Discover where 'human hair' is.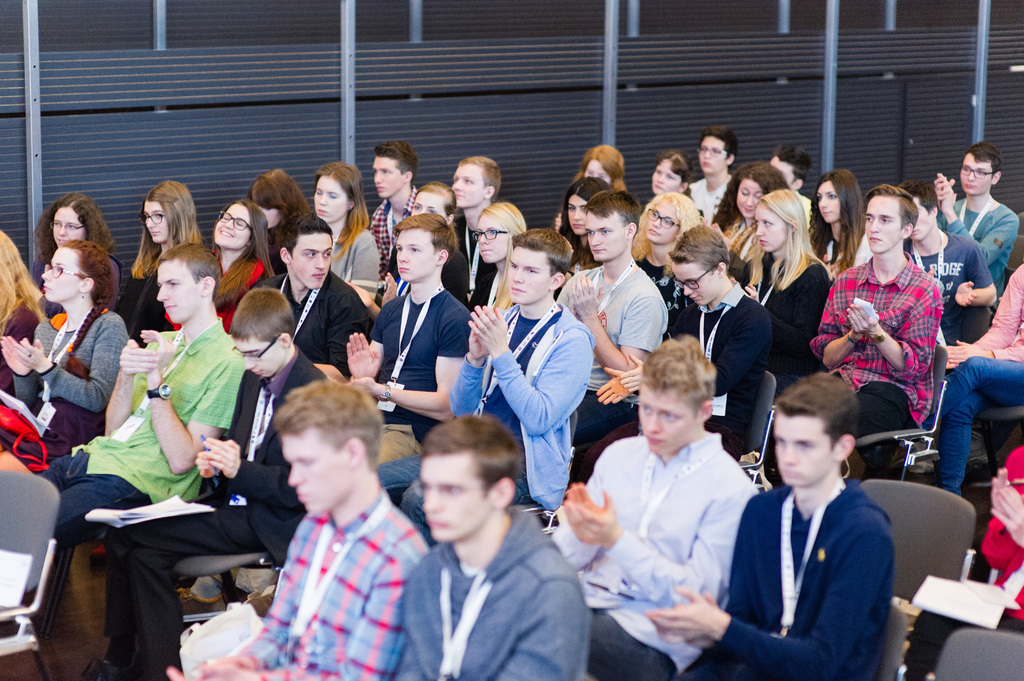
Discovered at region(58, 237, 120, 305).
